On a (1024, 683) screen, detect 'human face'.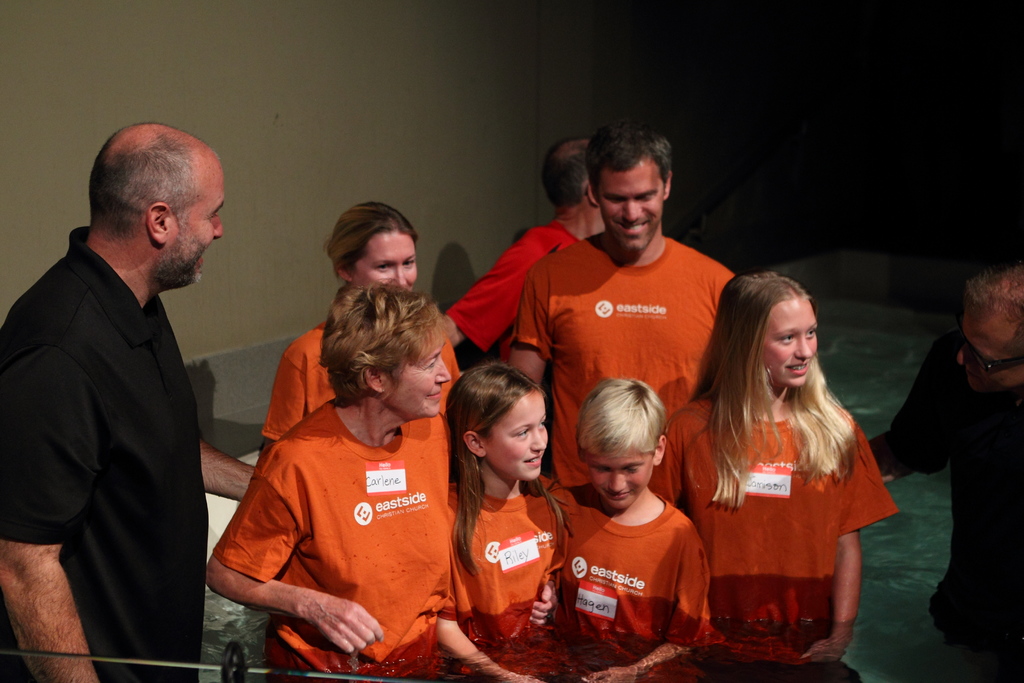
BBox(484, 391, 552, 479).
